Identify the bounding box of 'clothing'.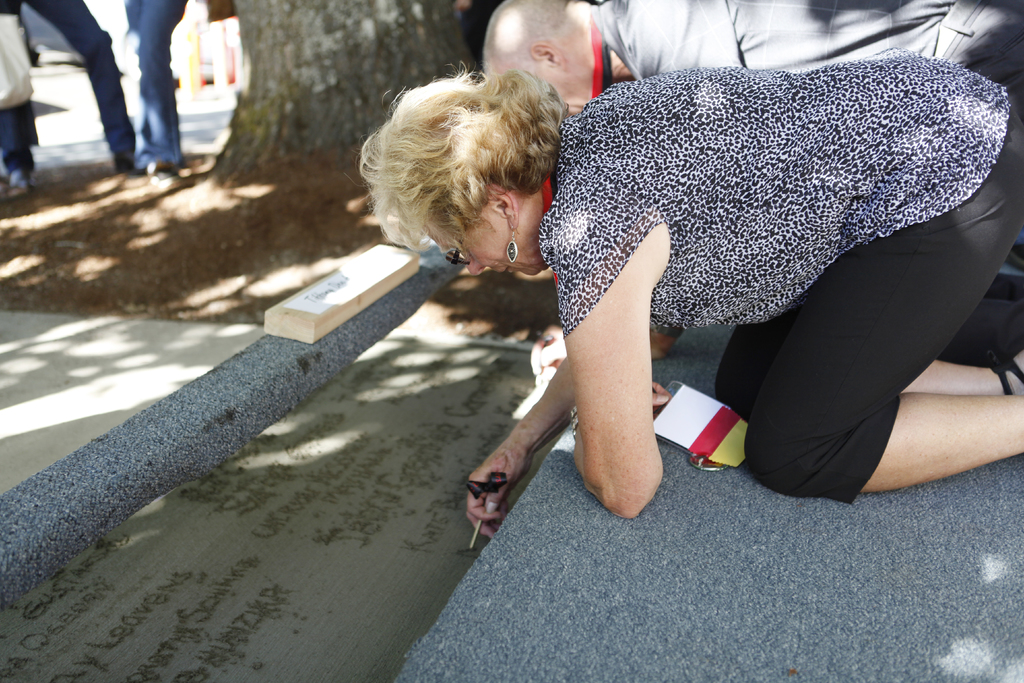
l=0, t=0, r=143, b=174.
